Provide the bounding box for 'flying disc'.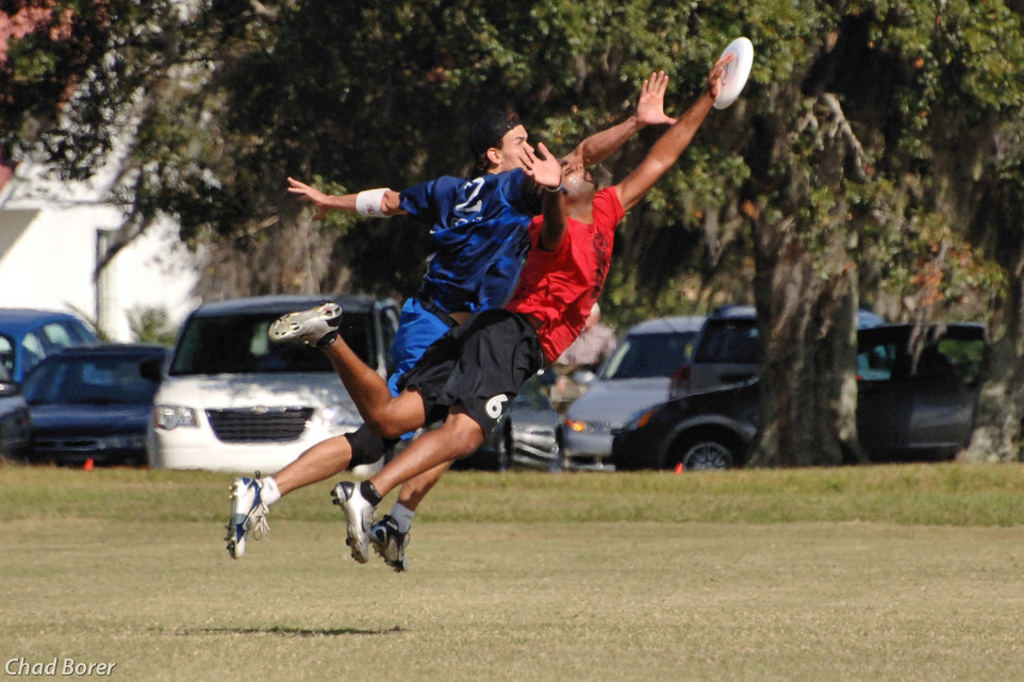
x1=714, y1=36, x2=754, y2=107.
